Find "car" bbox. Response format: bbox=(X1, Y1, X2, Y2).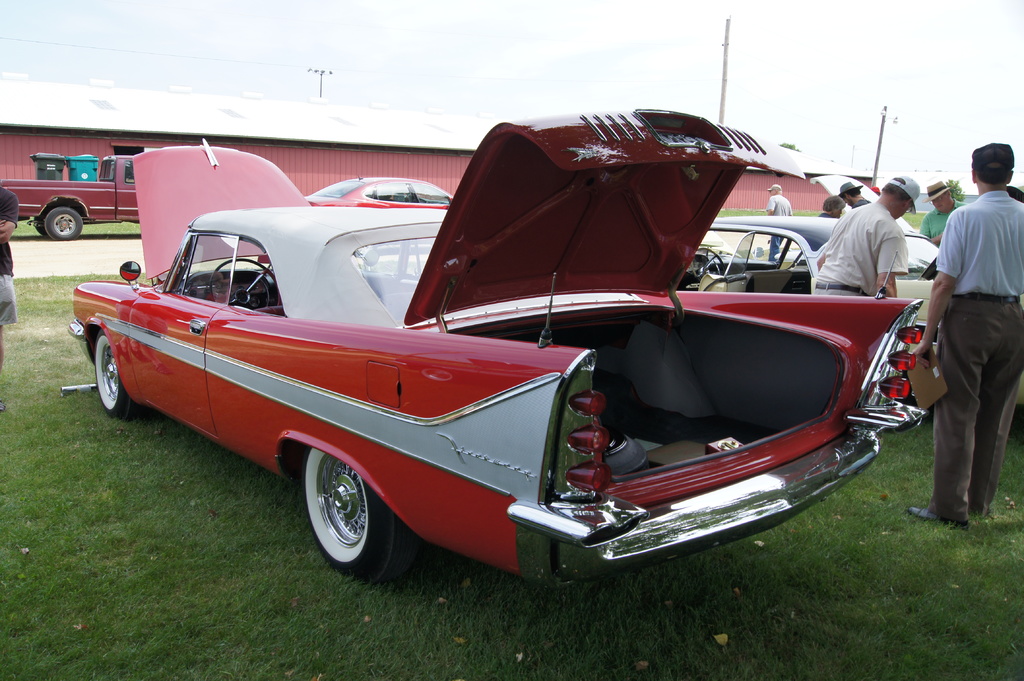
bbox=(62, 111, 928, 575).
